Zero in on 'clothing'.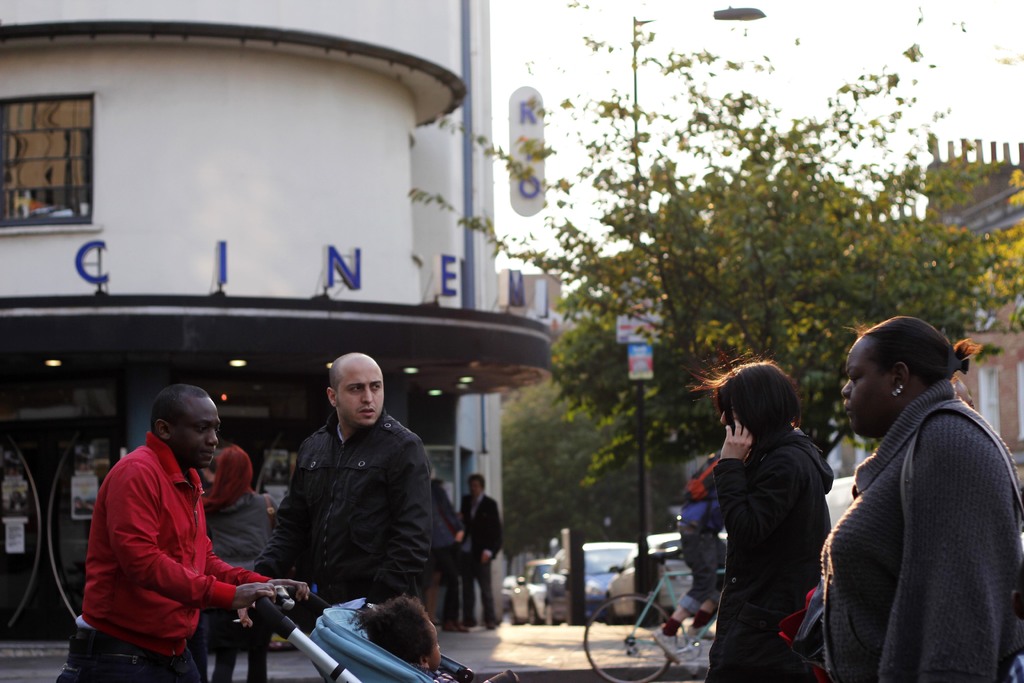
Zeroed in: [x1=58, y1=431, x2=271, y2=682].
